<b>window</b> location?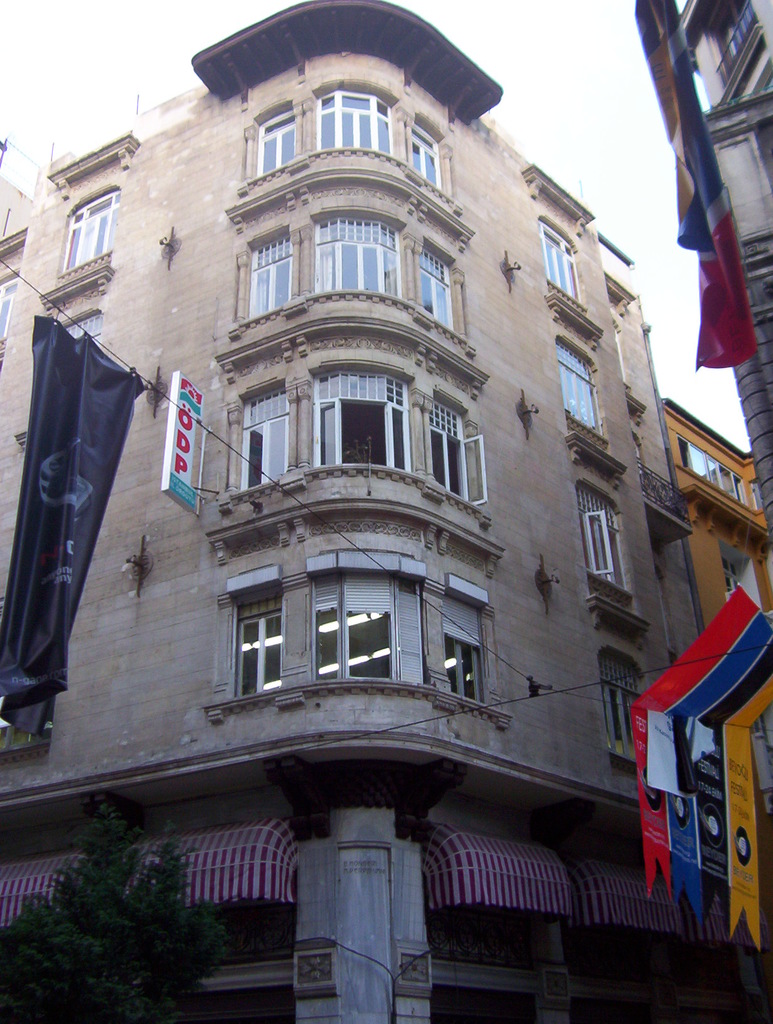
[314,222,402,296]
